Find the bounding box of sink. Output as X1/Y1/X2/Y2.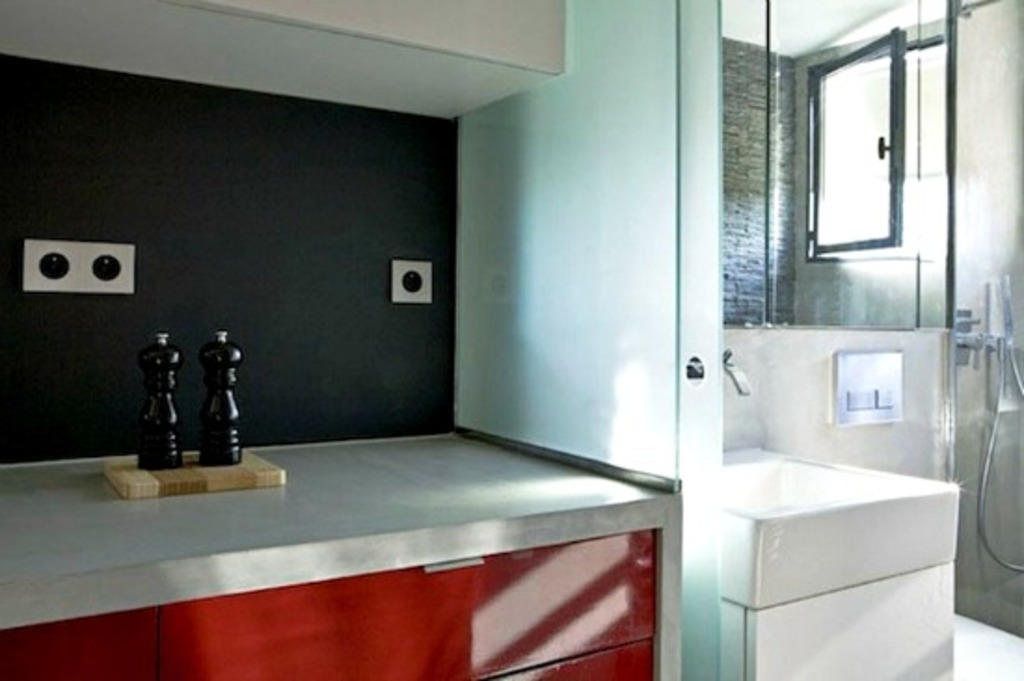
691/396/955/662.
